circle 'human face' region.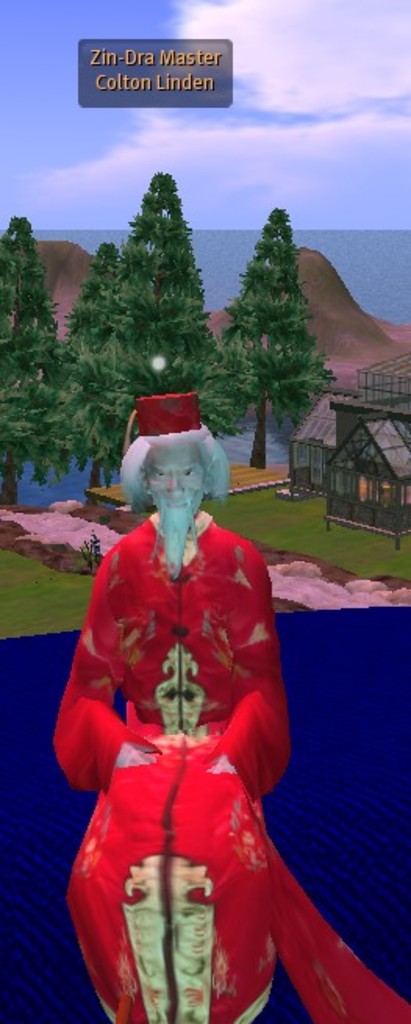
Region: [142,441,208,513].
